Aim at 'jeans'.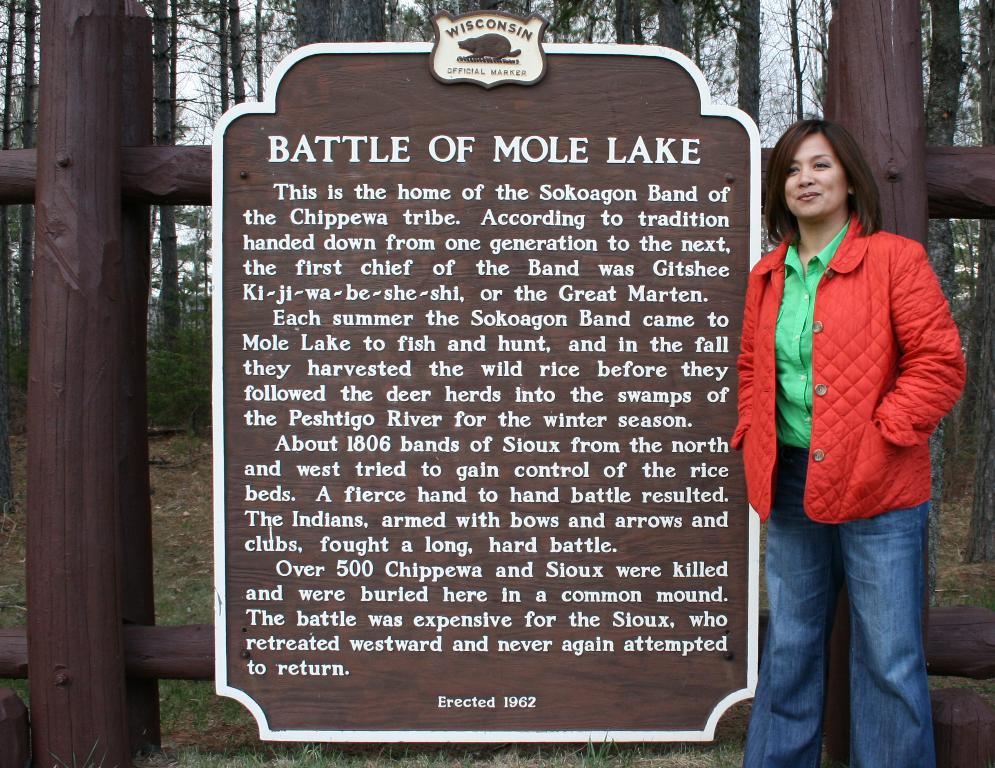
Aimed at (left=750, top=494, right=957, bottom=760).
